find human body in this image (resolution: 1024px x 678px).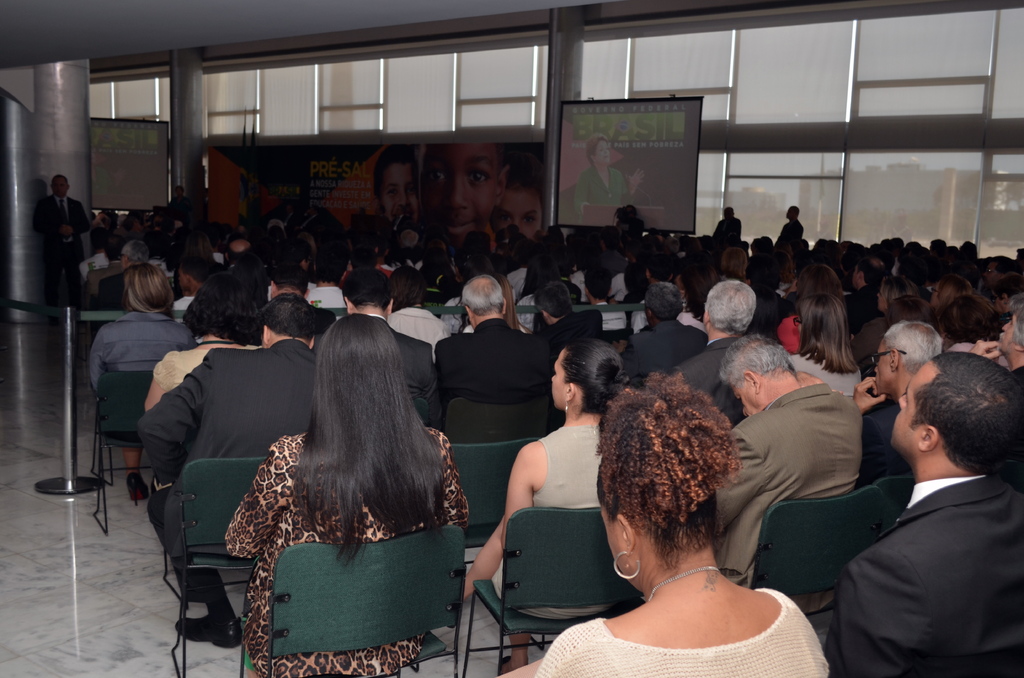
(x1=572, y1=166, x2=643, y2=223).
